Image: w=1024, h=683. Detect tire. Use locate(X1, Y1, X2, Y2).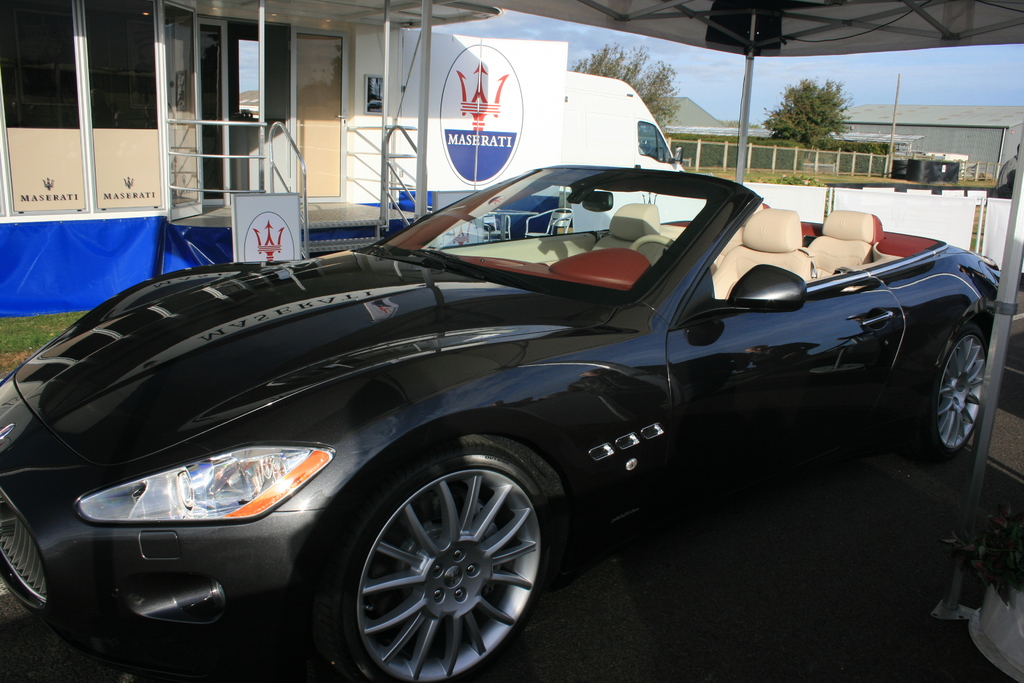
locate(907, 325, 989, 463).
